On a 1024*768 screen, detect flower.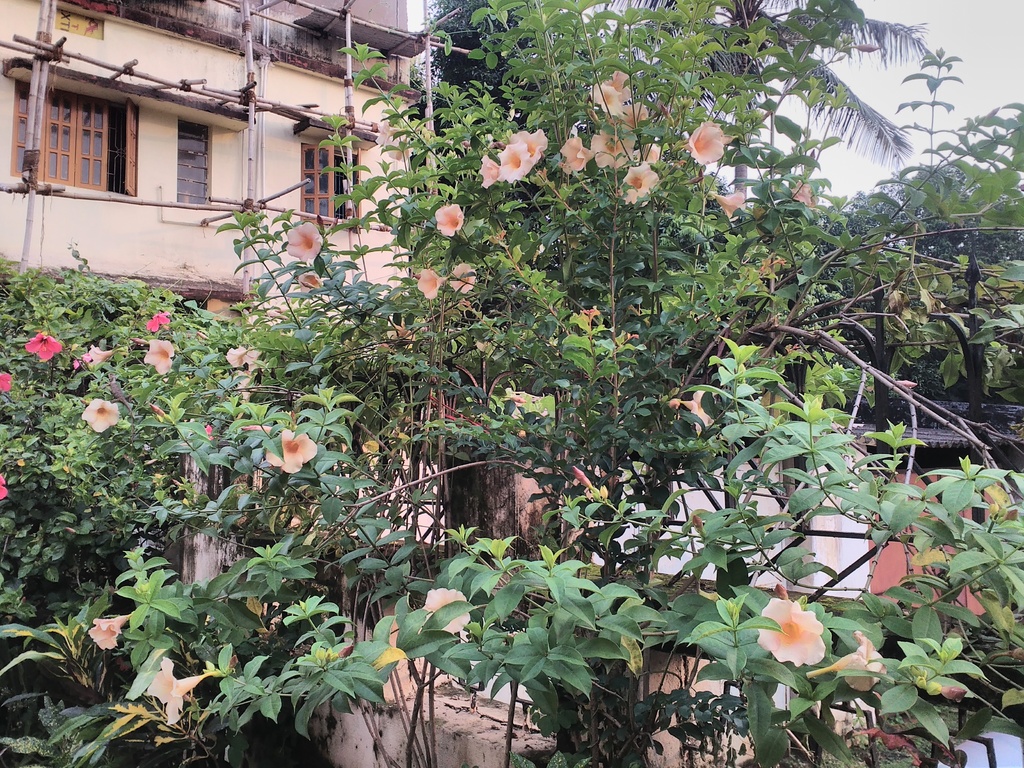
[x1=553, y1=132, x2=595, y2=168].
